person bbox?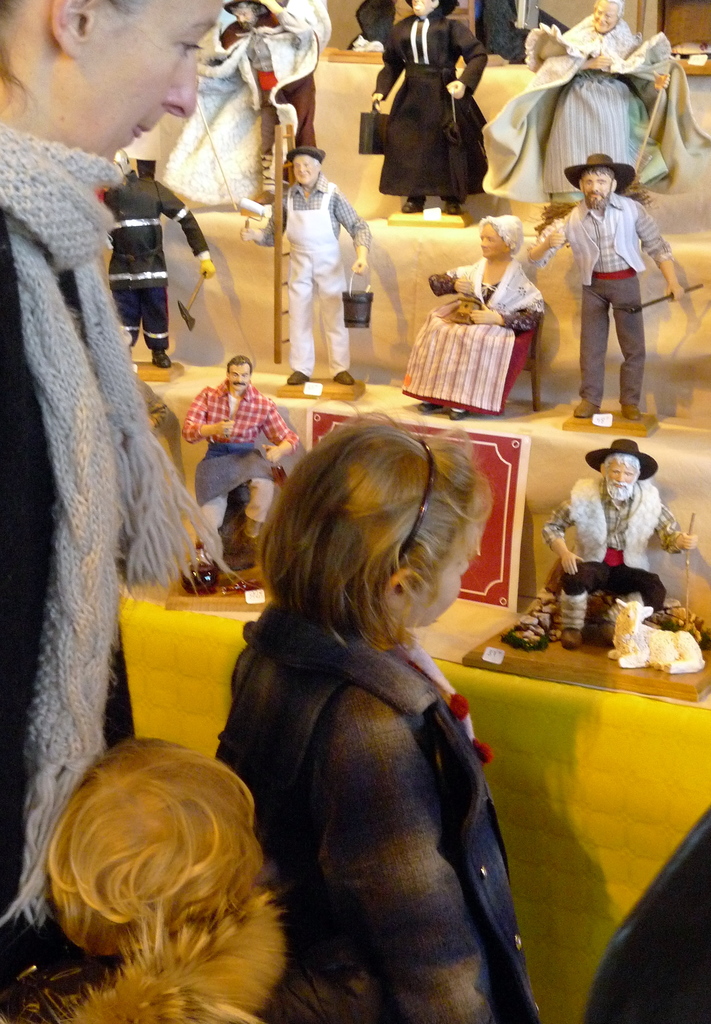
[x1=5, y1=732, x2=372, y2=1022]
